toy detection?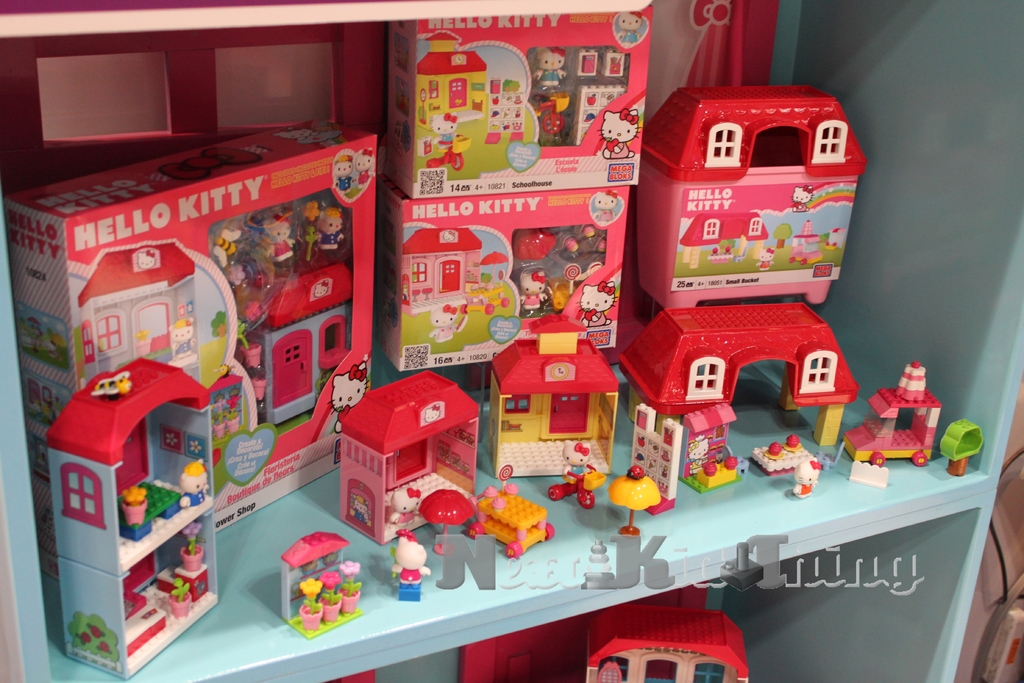
pyautogui.locateOnScreen(563, 237, 580, 254)
